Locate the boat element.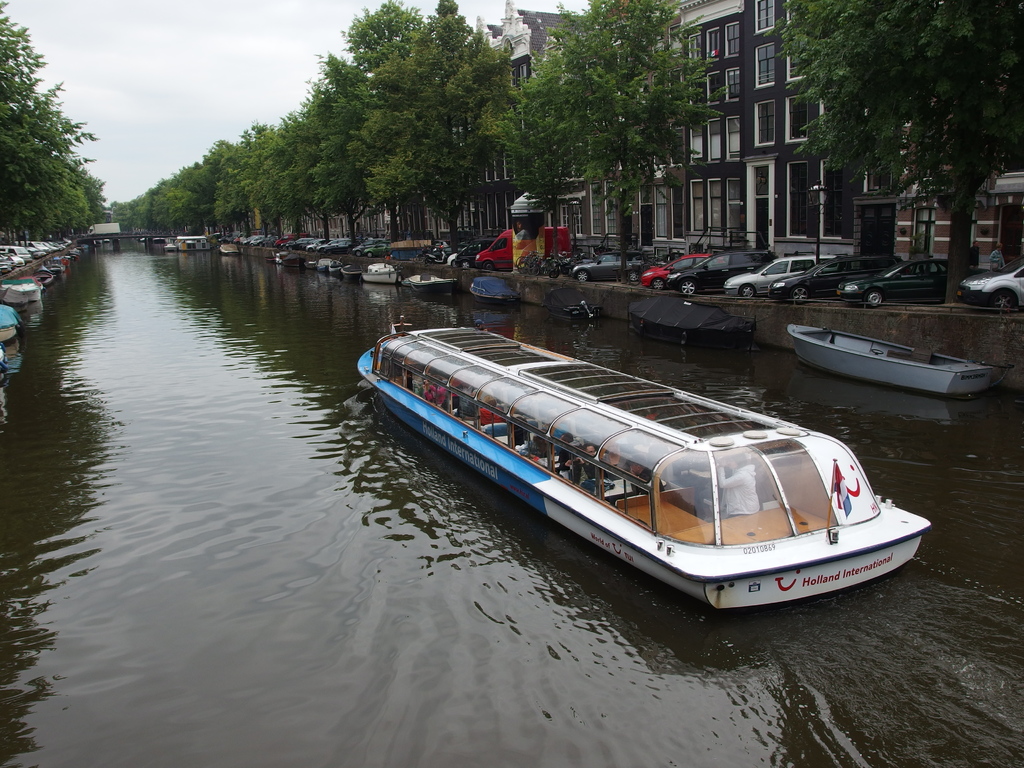
Element bbox: box=[216, 243, 242, 256].
